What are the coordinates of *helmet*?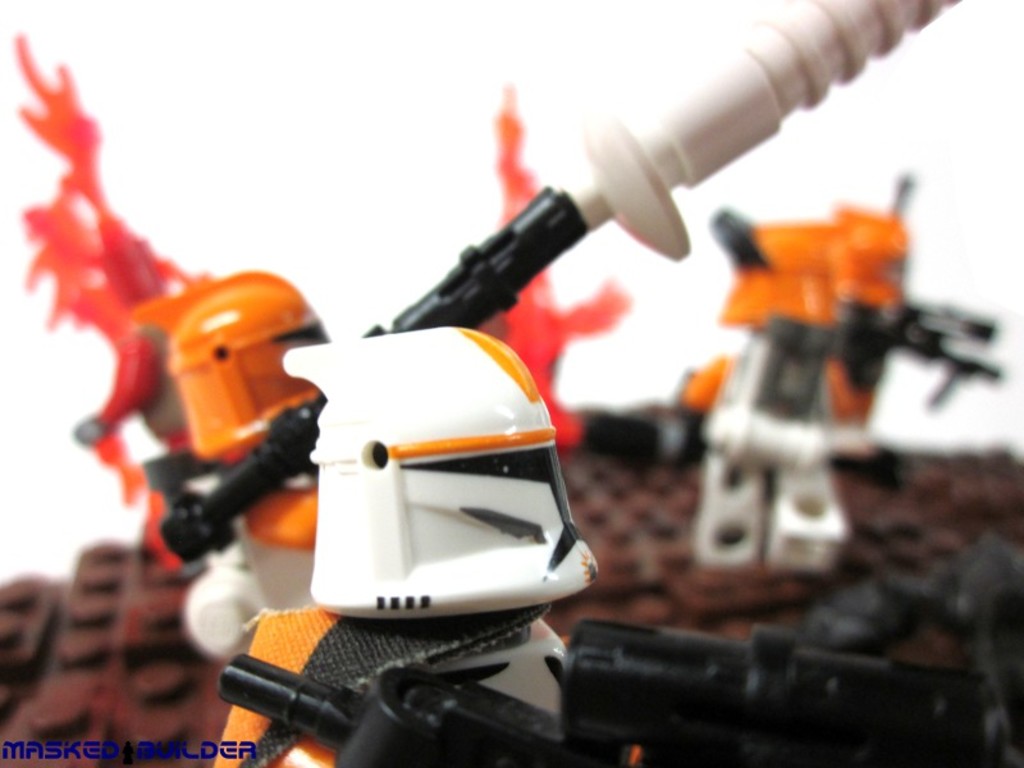
locate(128, 266, 333, 474).
